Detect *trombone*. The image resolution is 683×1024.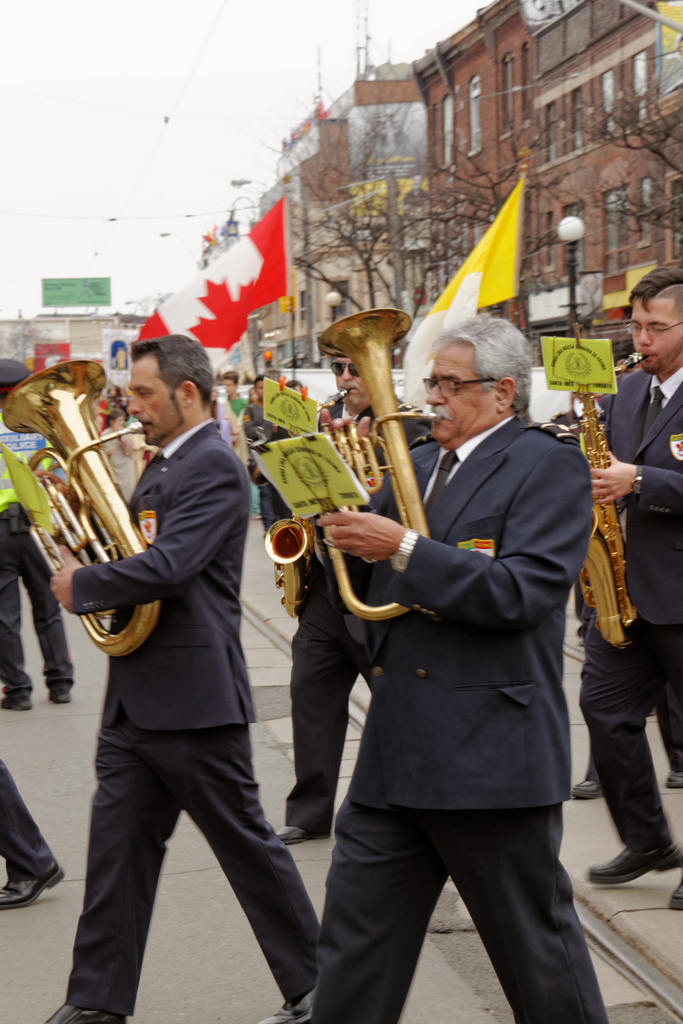
x1=328 y1=300 x2=458 y2=620.
